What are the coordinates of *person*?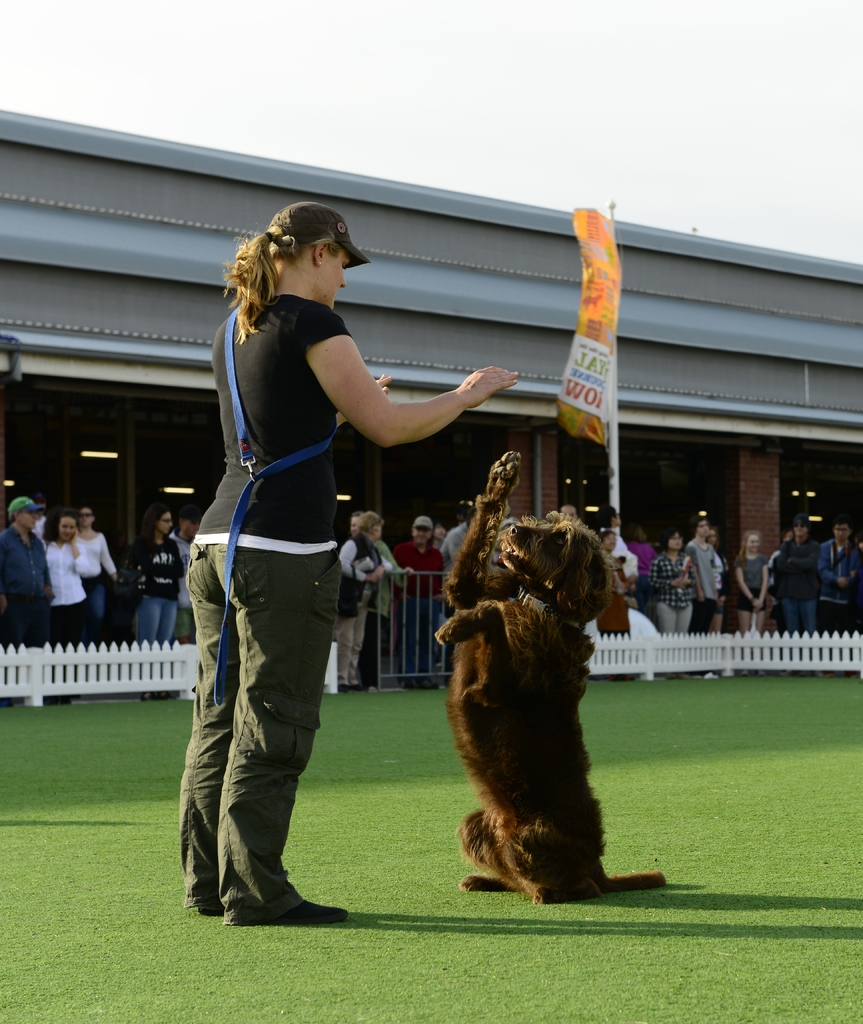
box(335, 513, 407, 693).
